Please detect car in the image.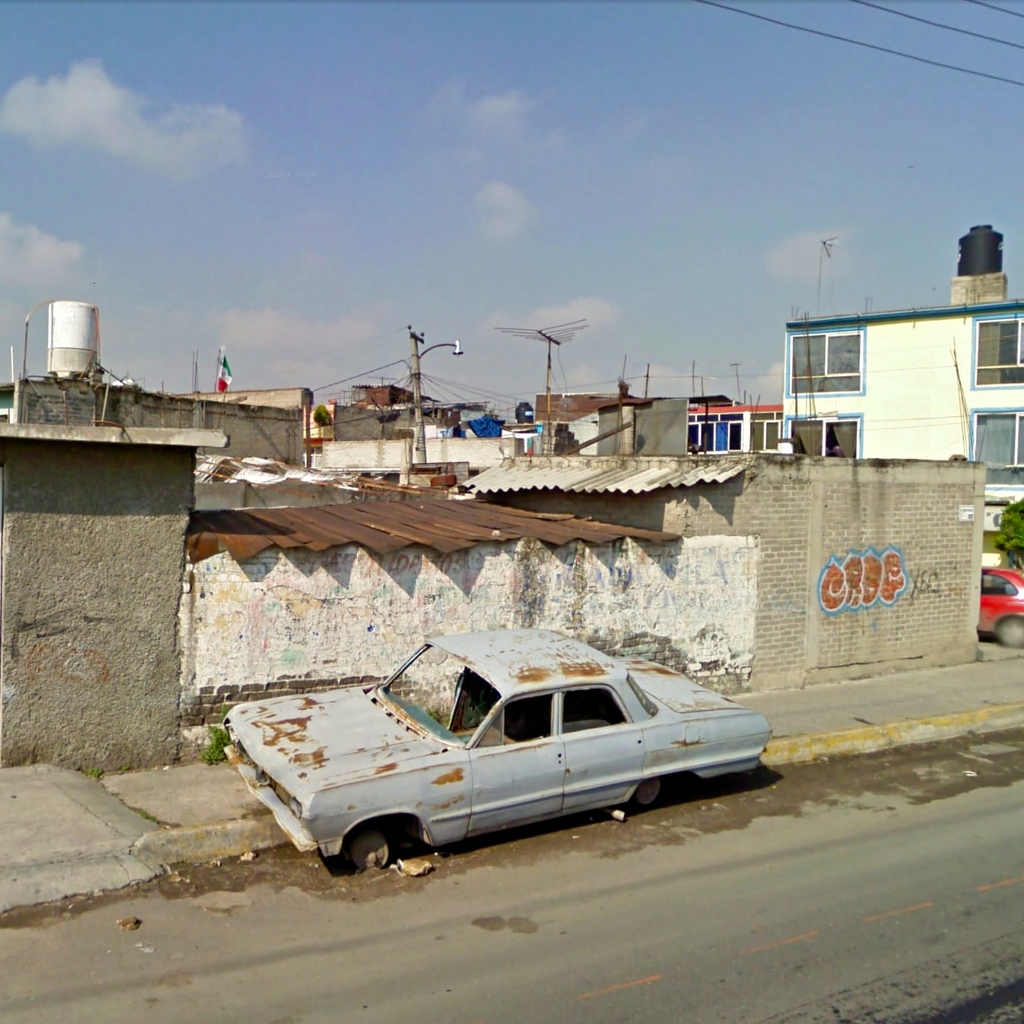
985,566,1023,650.
